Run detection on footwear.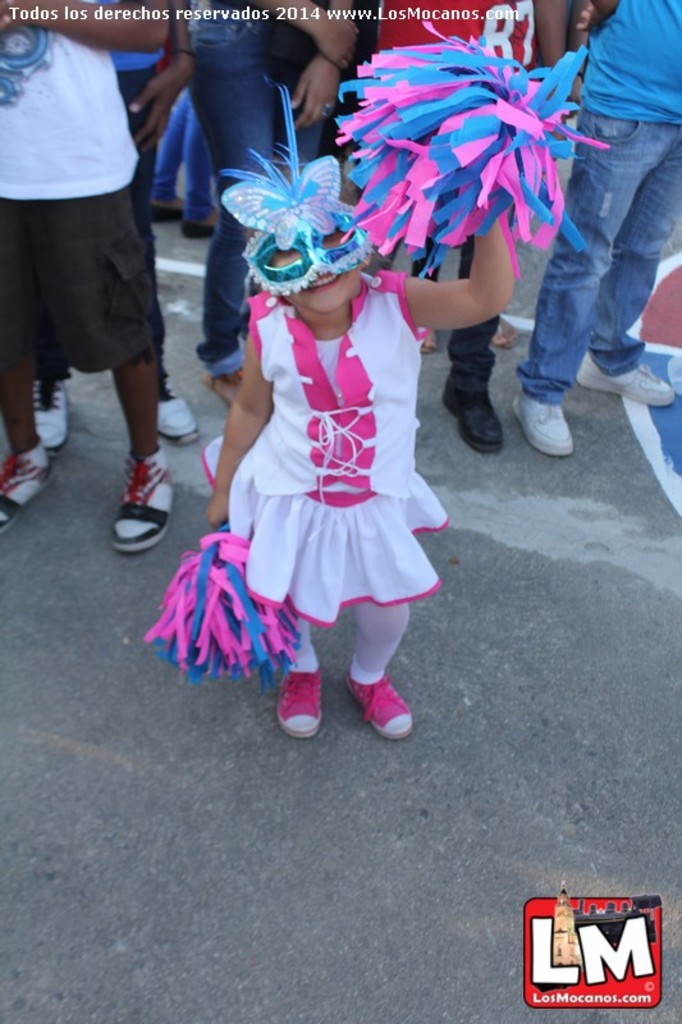
Result: <box>344,669,420,745</box>.
